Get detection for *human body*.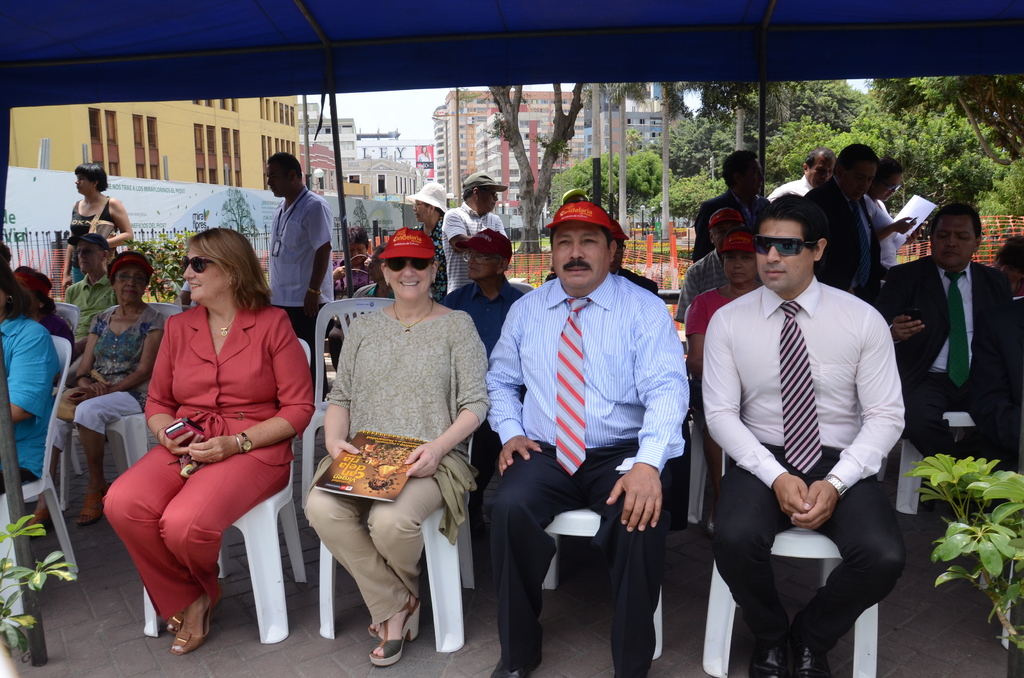
Detection: [x1=115, y1=245, x2=308, y2=663].
